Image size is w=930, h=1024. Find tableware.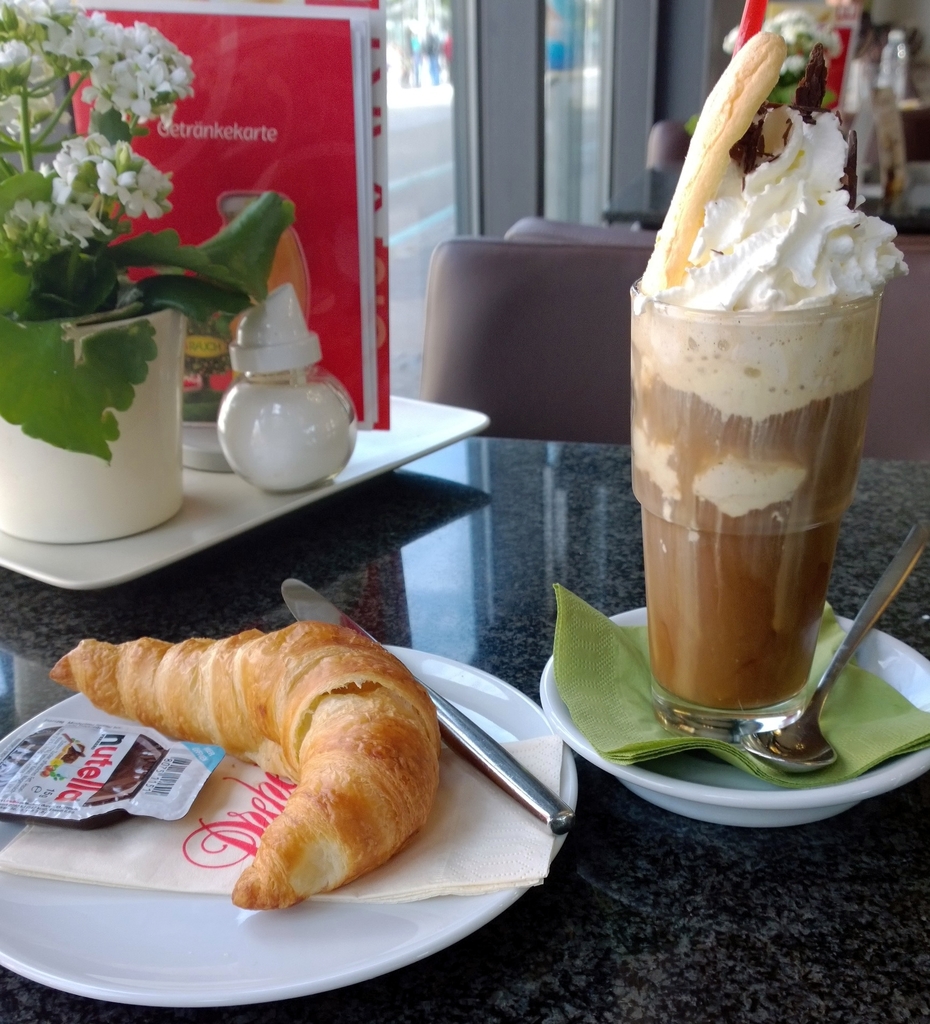
{"x1": 629, "y1": 294, "x2": 877, "y2": 728}.
